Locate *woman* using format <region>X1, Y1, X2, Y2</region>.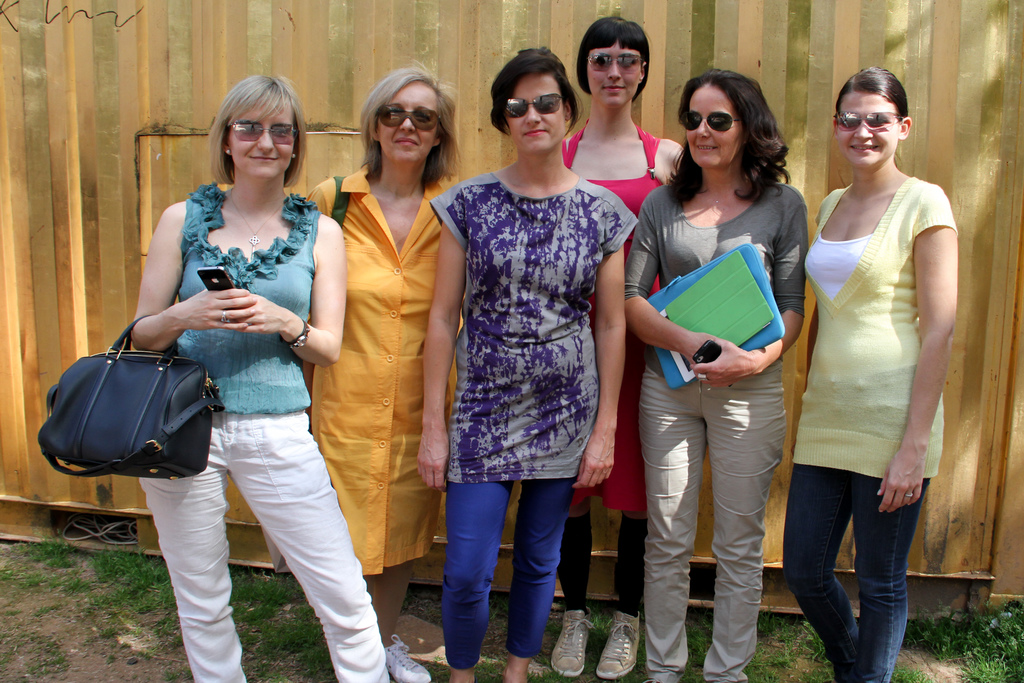
<region>129, 73, 397, 682</region>.
